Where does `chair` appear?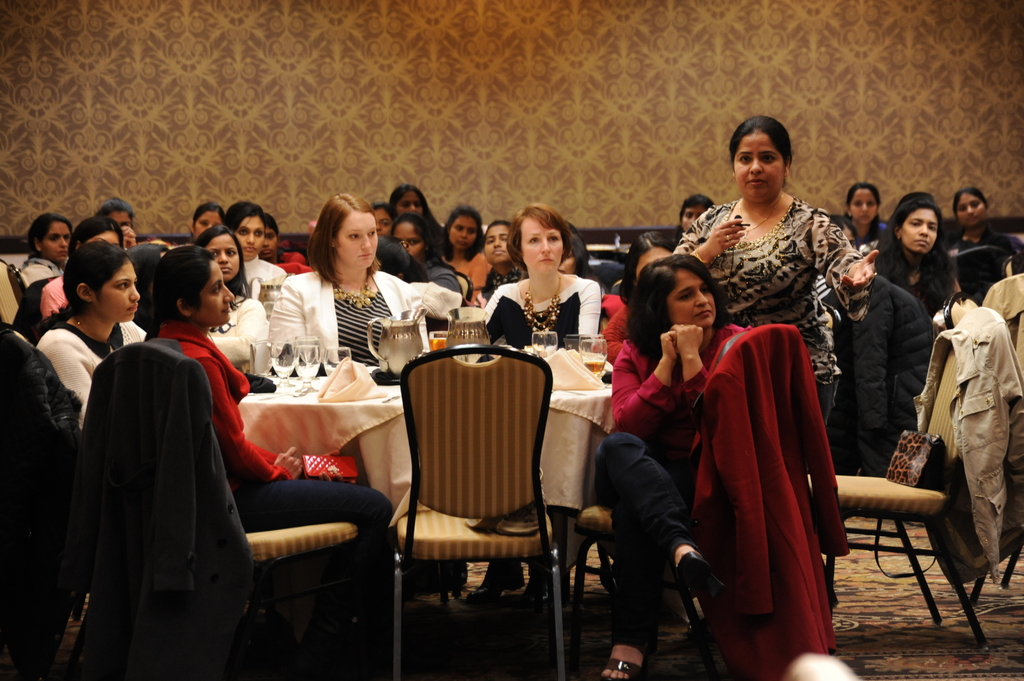
Appears at x1=0 y1=335 x2=99 y2=680.
